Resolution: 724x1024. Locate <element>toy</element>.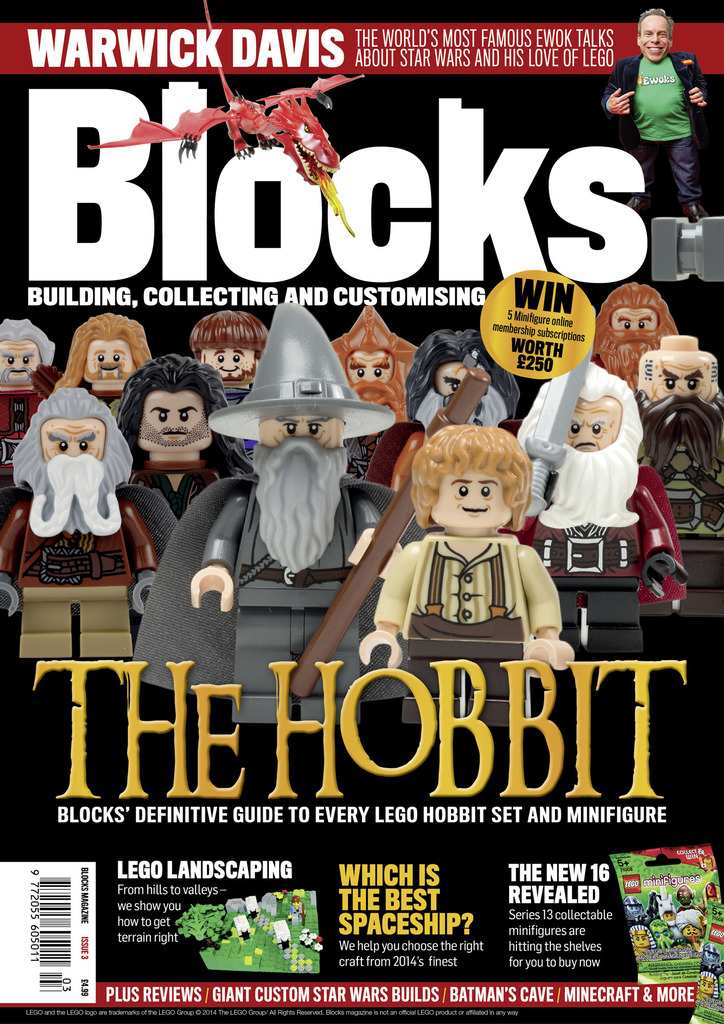
locate(632, 335, 723, 621).
